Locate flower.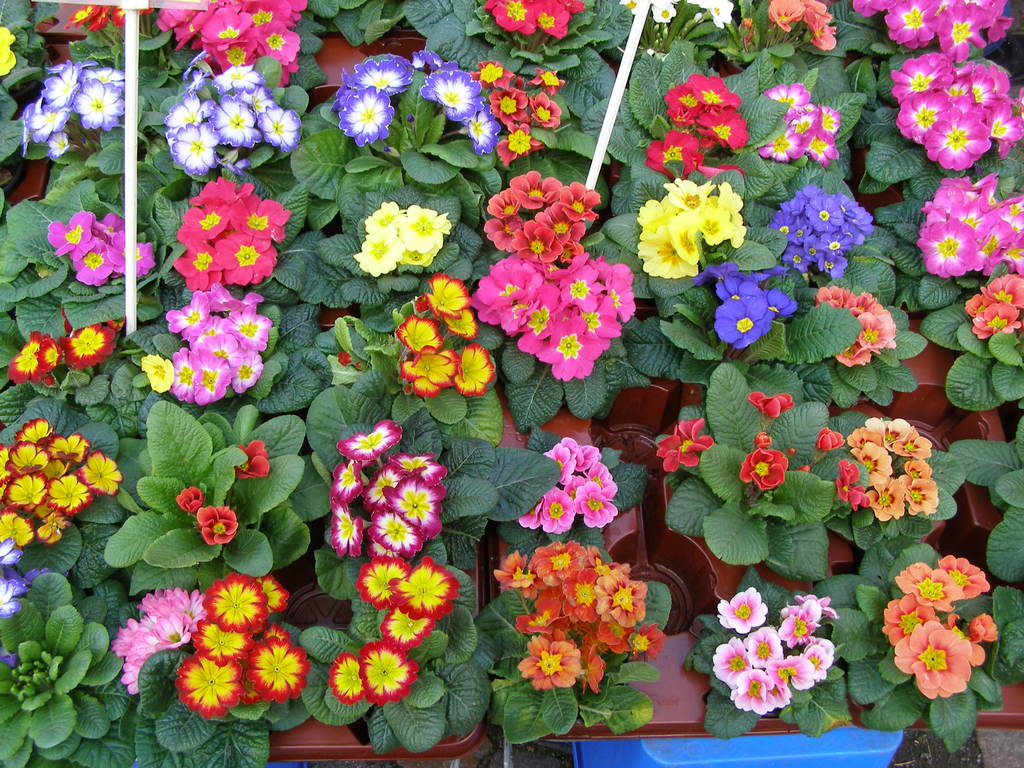
Bounding box: bbox=[70, 1, 128, 28].
